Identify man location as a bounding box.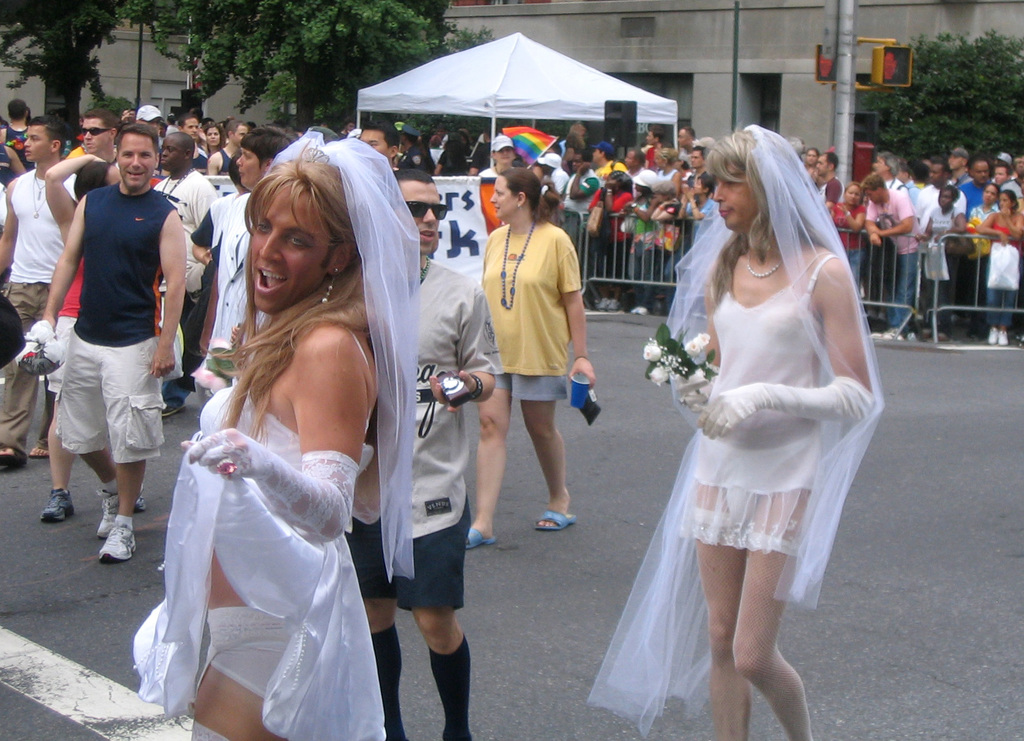
Rect(80, 108, 124, 165).
